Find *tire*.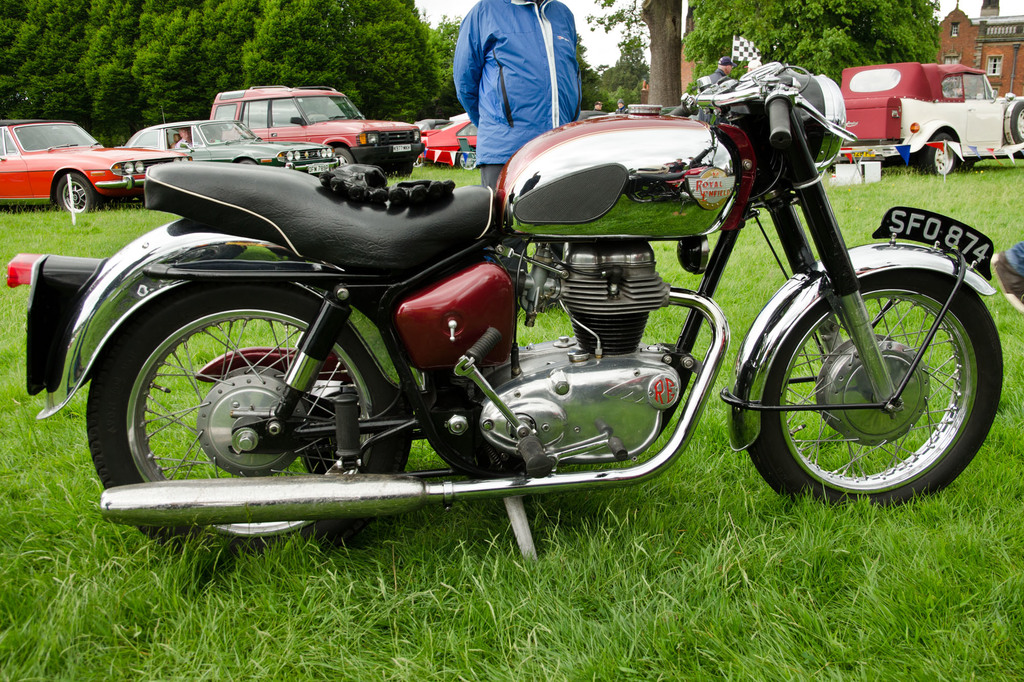
left=924, top=134, right=954, bottom=170.
